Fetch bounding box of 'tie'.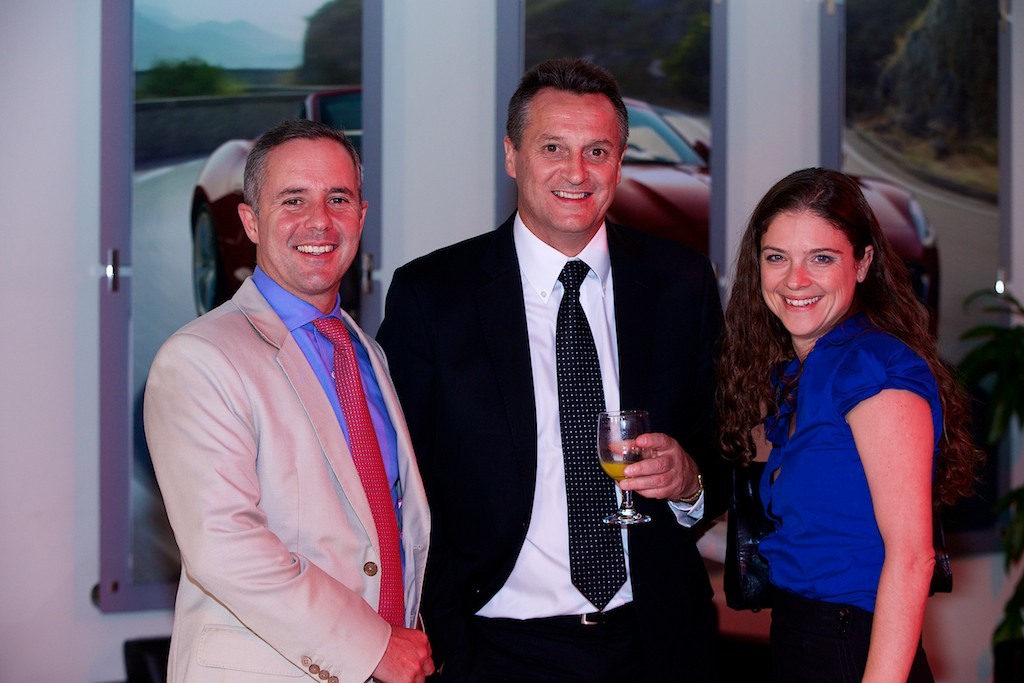
Bbox: {"x1": 554, "y1": 260, "x2": 628, "y2": 610}.
